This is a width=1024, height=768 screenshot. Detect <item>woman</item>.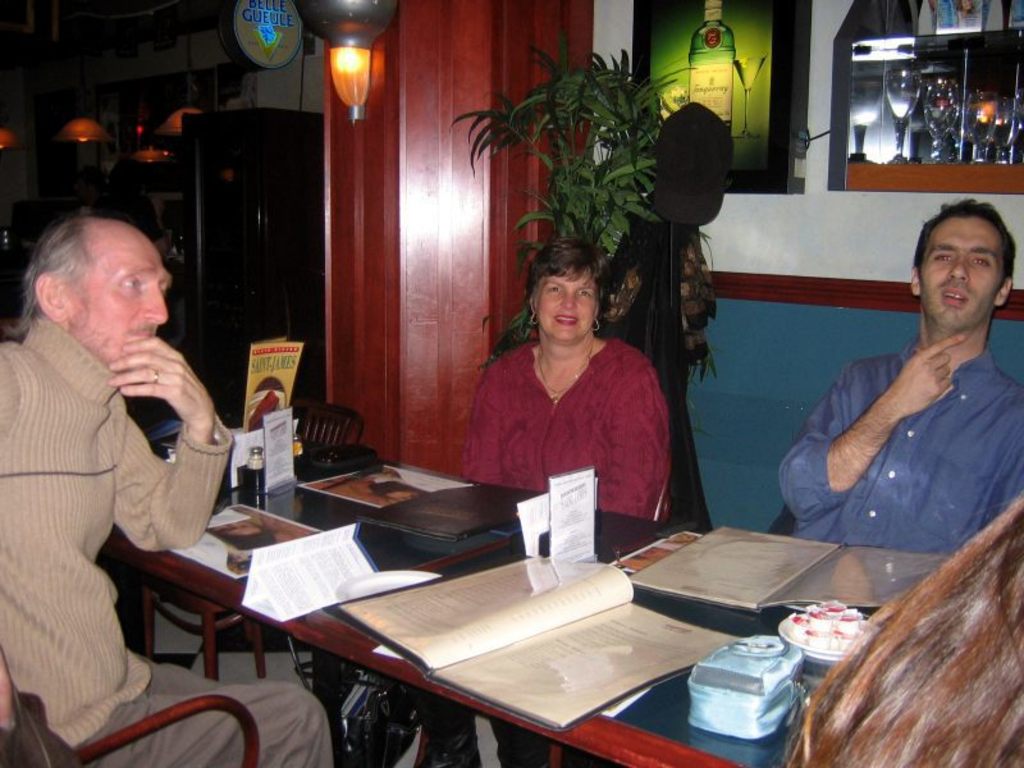
locate(468, 233, 685, 564).
